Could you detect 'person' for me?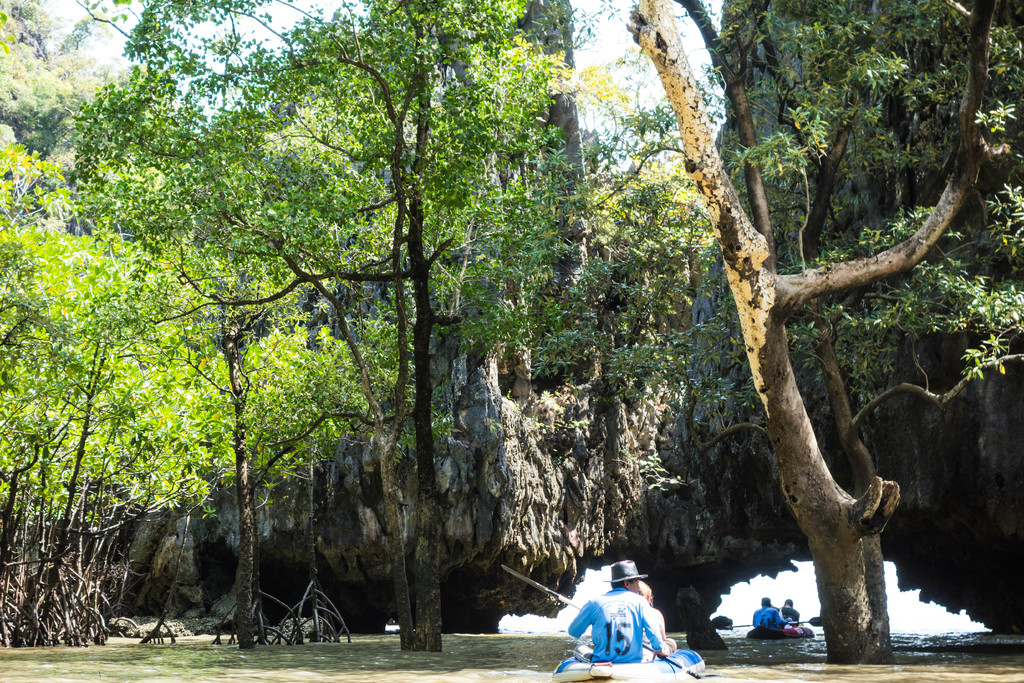
Detection result: <region>753, 597, 788, 630</region>.
